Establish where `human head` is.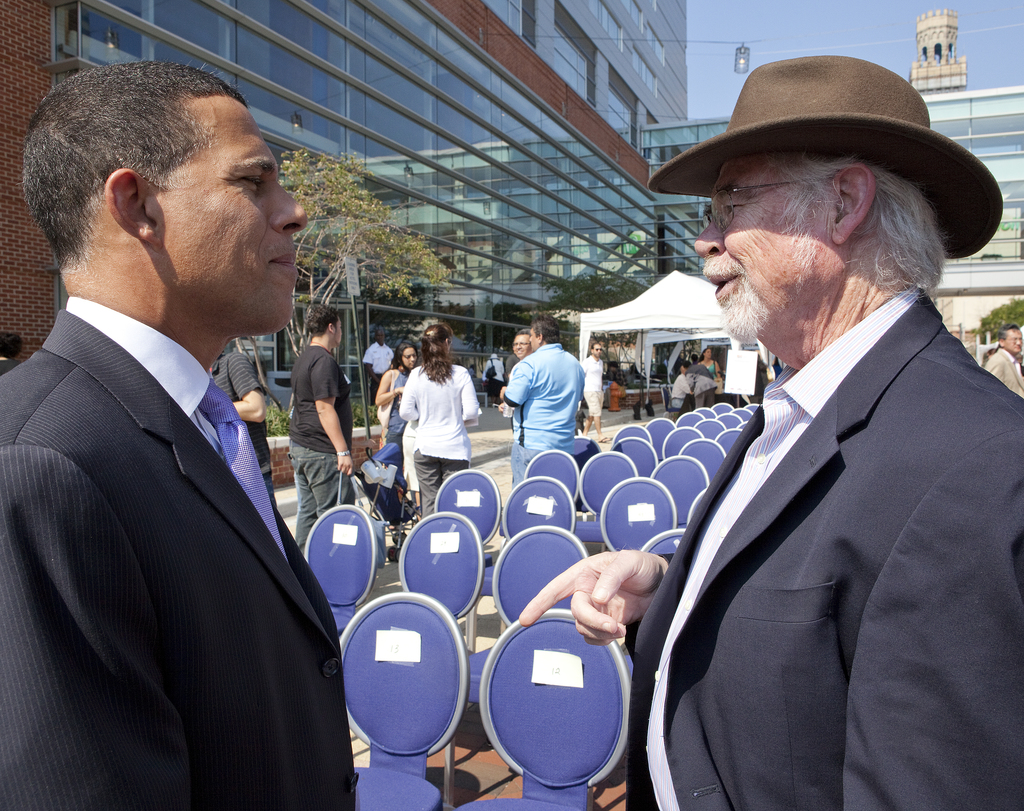
Established at <bbox>691, 149, 952, 377</bbox>.
